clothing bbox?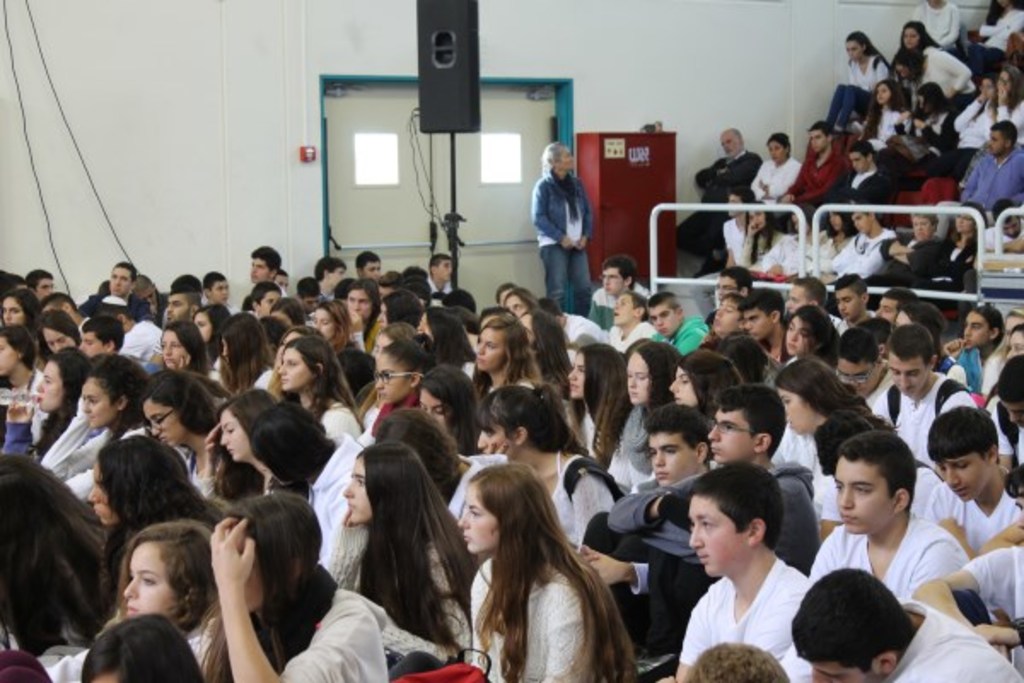
bbox(464, 557, 592, 681)
